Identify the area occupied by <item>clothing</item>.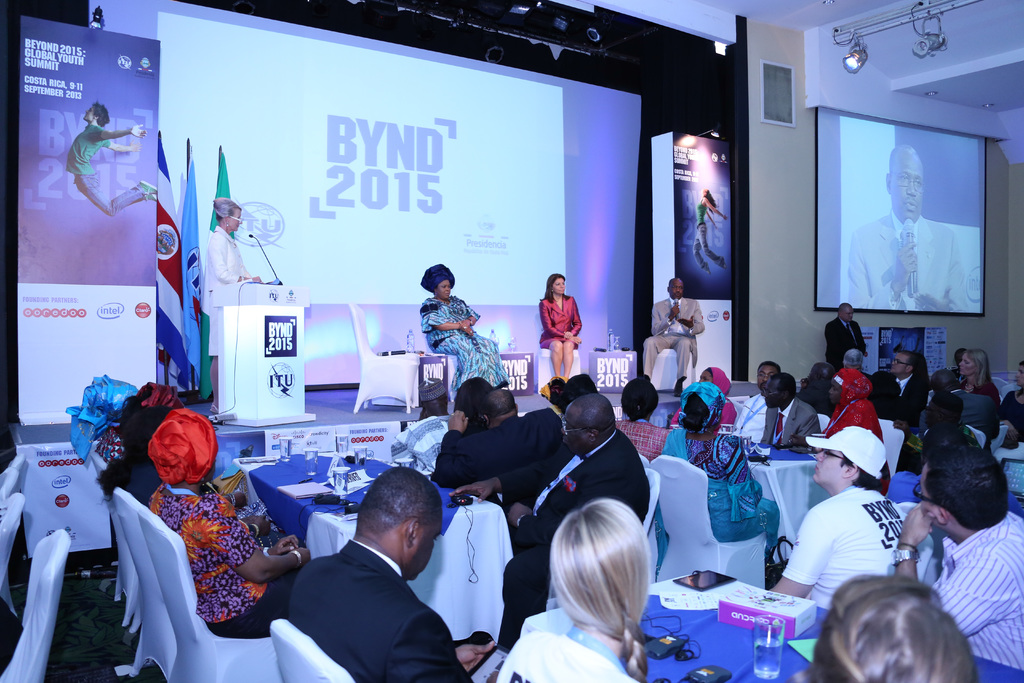
Area: x1=502 y1=602 x2=655 y2=682.
